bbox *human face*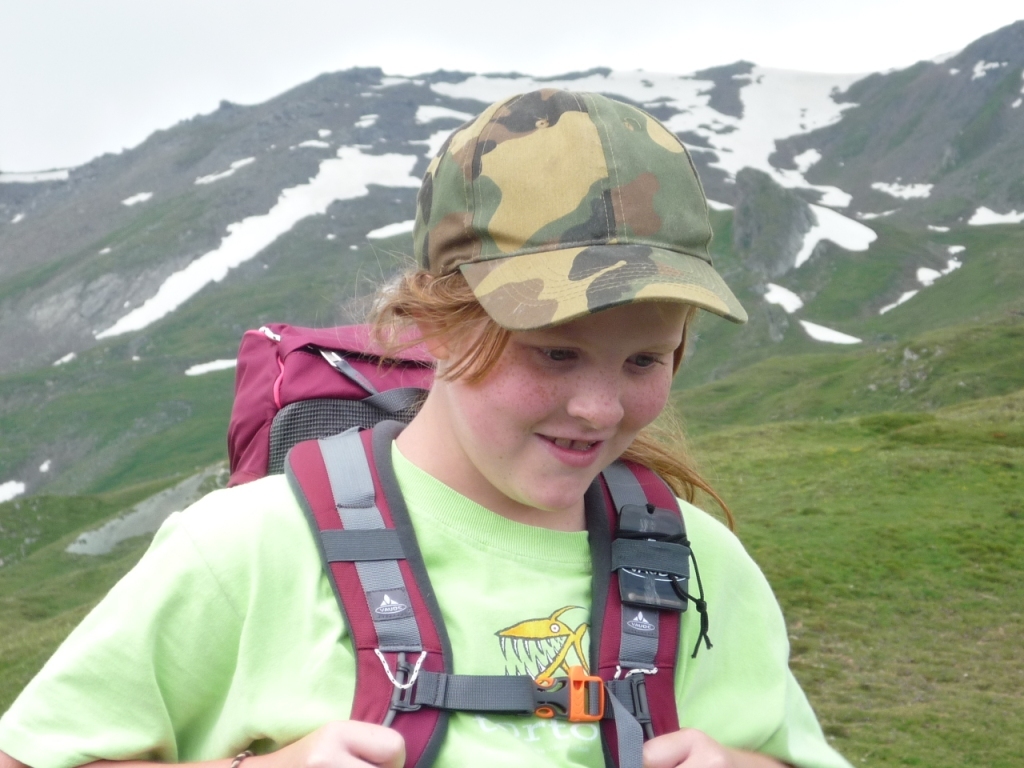
440 302 693 515
